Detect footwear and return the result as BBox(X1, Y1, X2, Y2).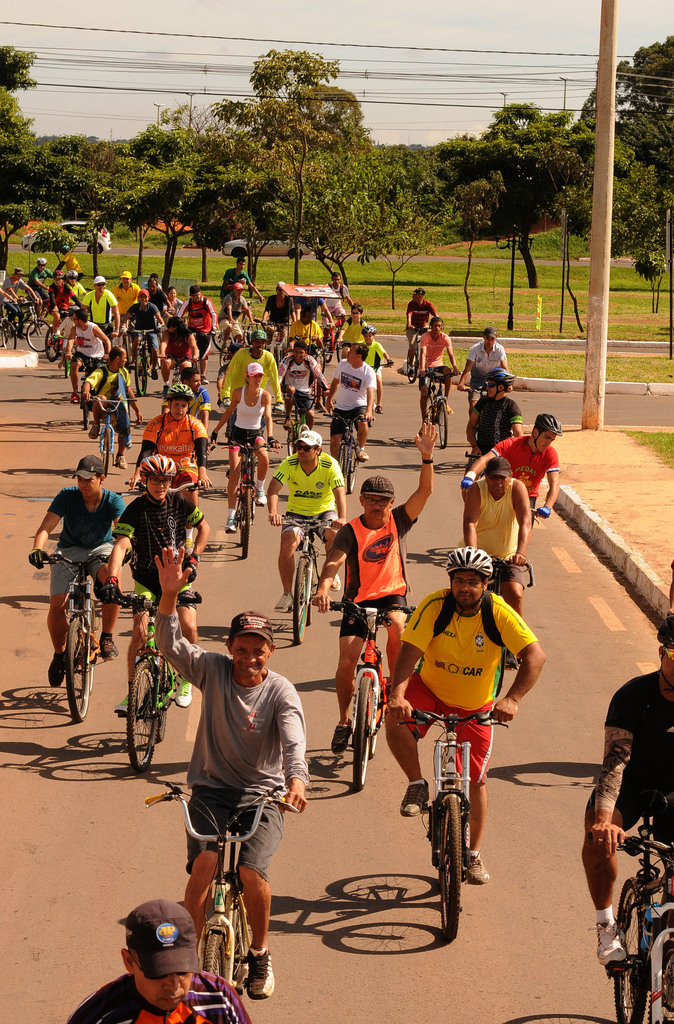
BBox(45, 653, 65, 691).
